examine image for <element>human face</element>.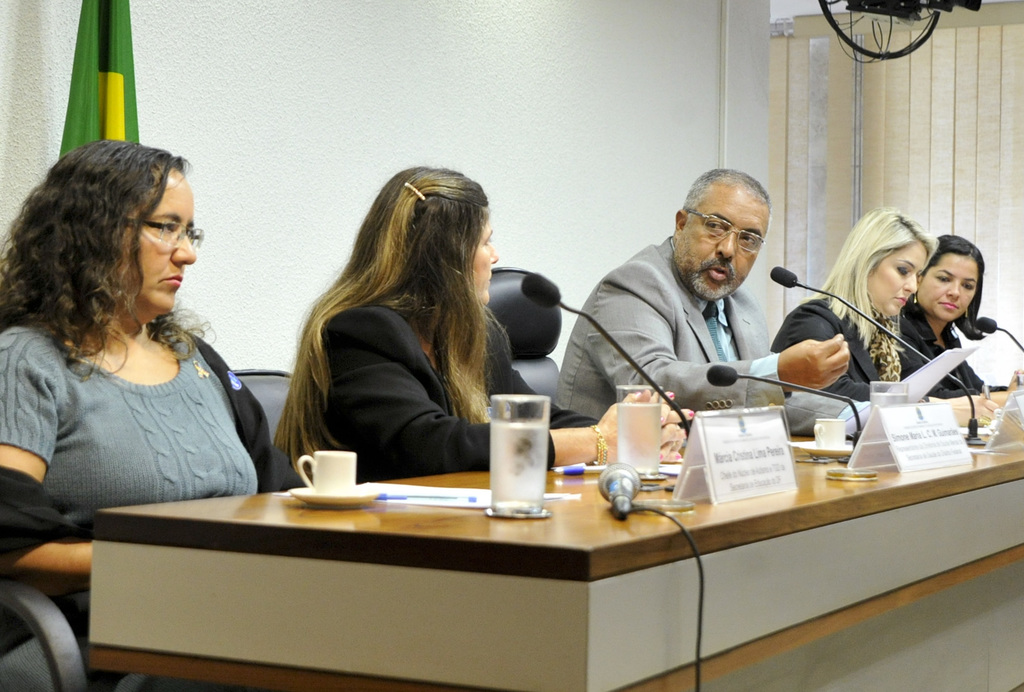
Examination result: {"left": 918, "top": 254, "right": 978, "bottom": 314}.
